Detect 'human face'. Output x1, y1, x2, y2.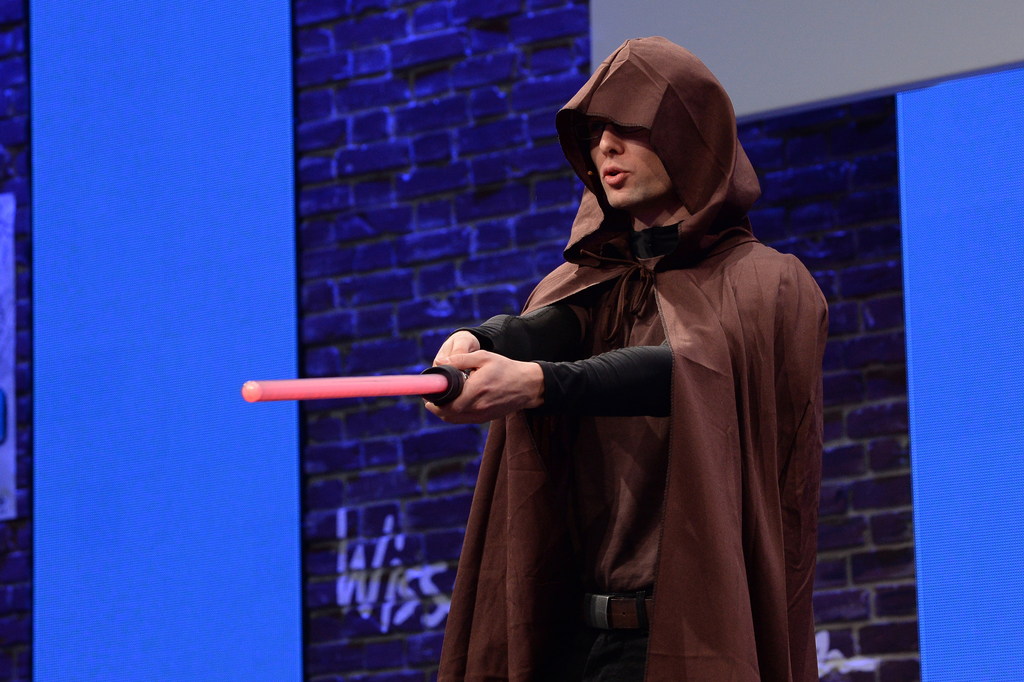
587, 117, 670, 203.
